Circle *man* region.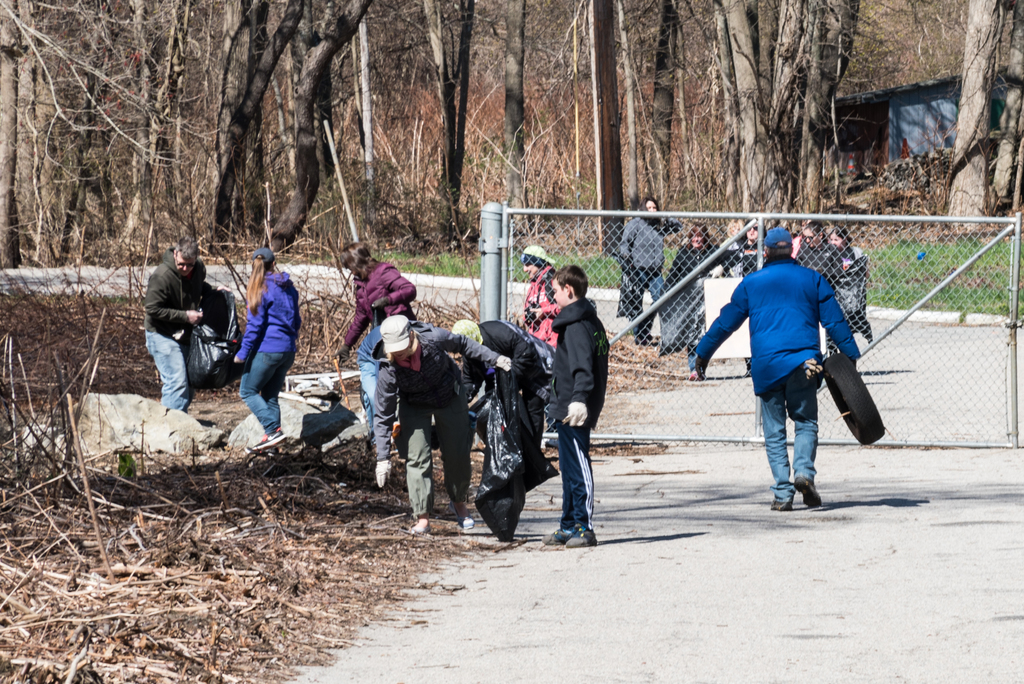
Region: crop(374, 313, 513, 538).
